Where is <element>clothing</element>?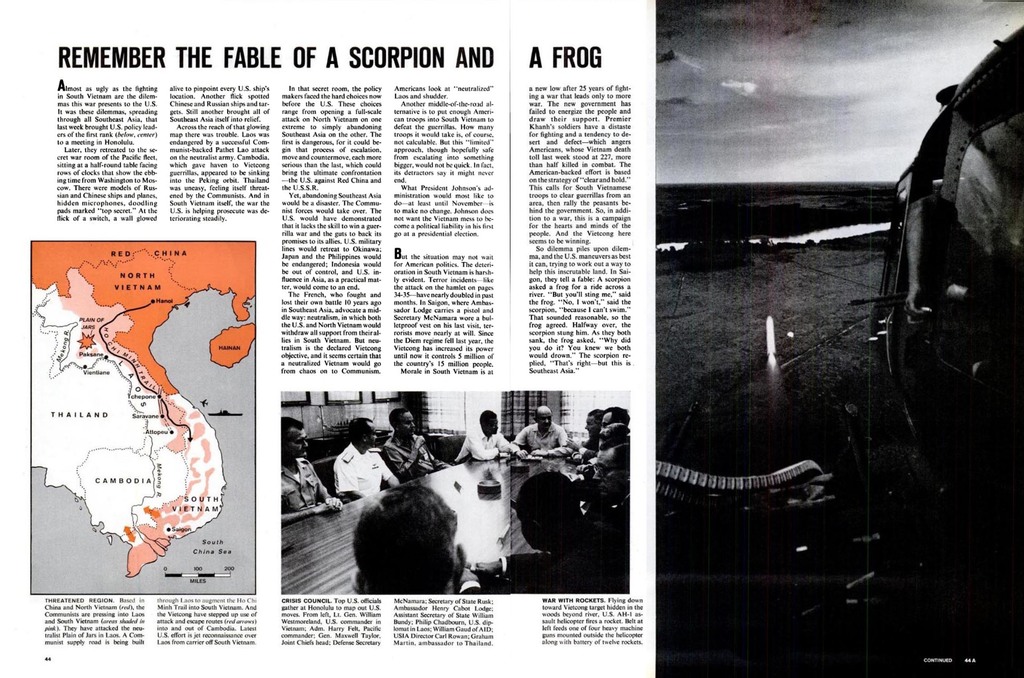
[332, 405, 402, 501].
